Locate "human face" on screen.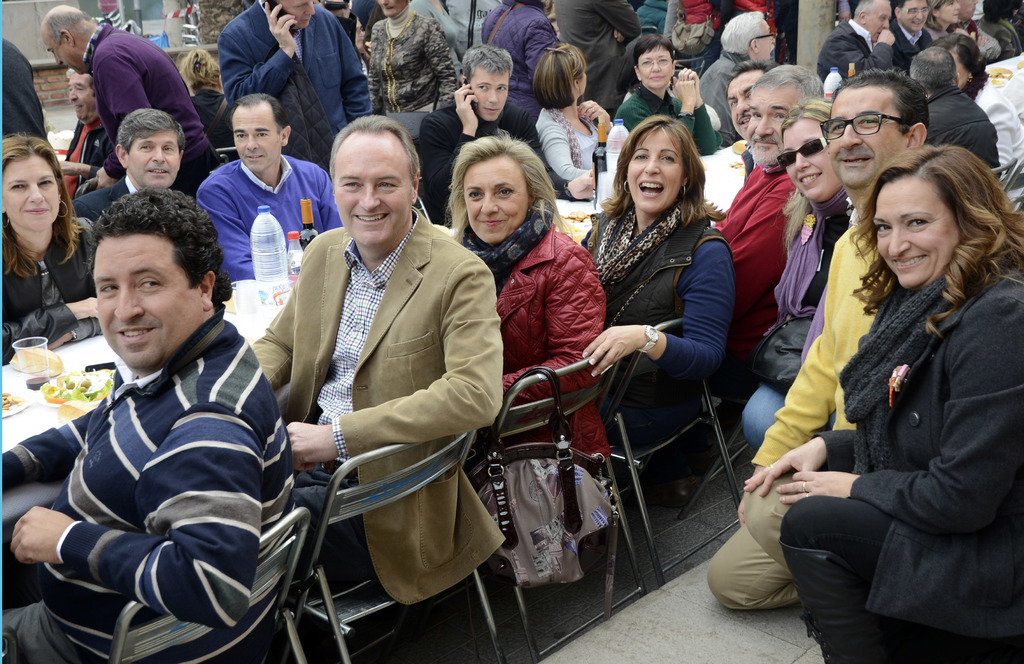
On screen at x1=934 y1=0 x2=958 y2=28.
